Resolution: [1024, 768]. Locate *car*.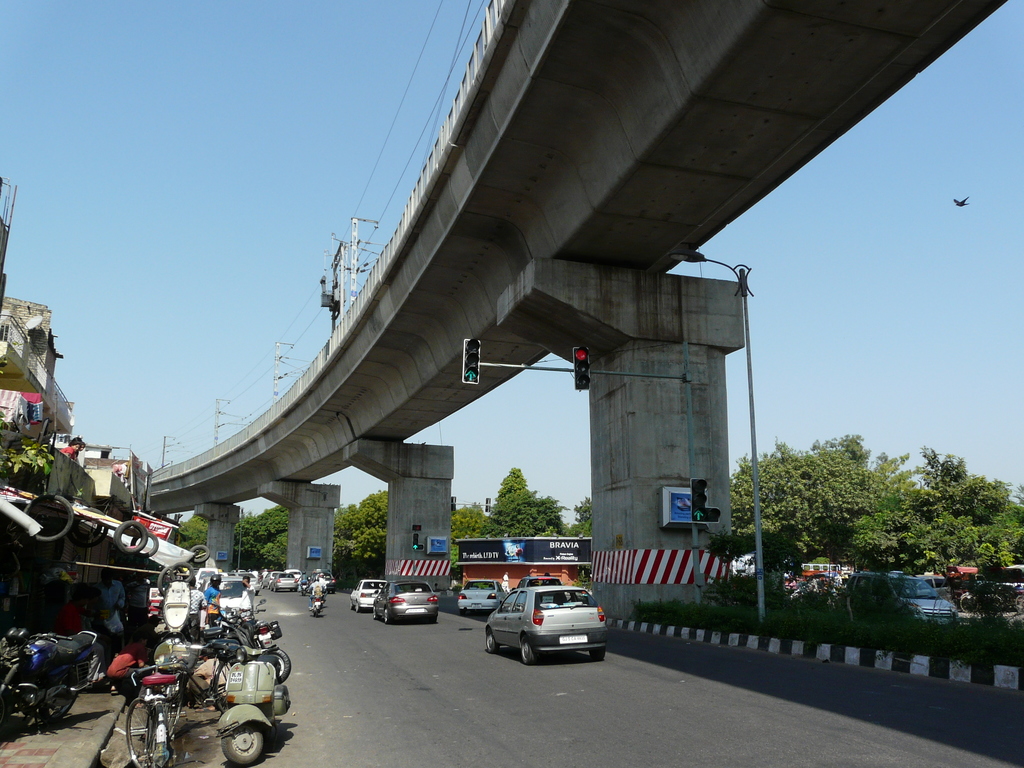
box=[457, 579, 510, 616].
